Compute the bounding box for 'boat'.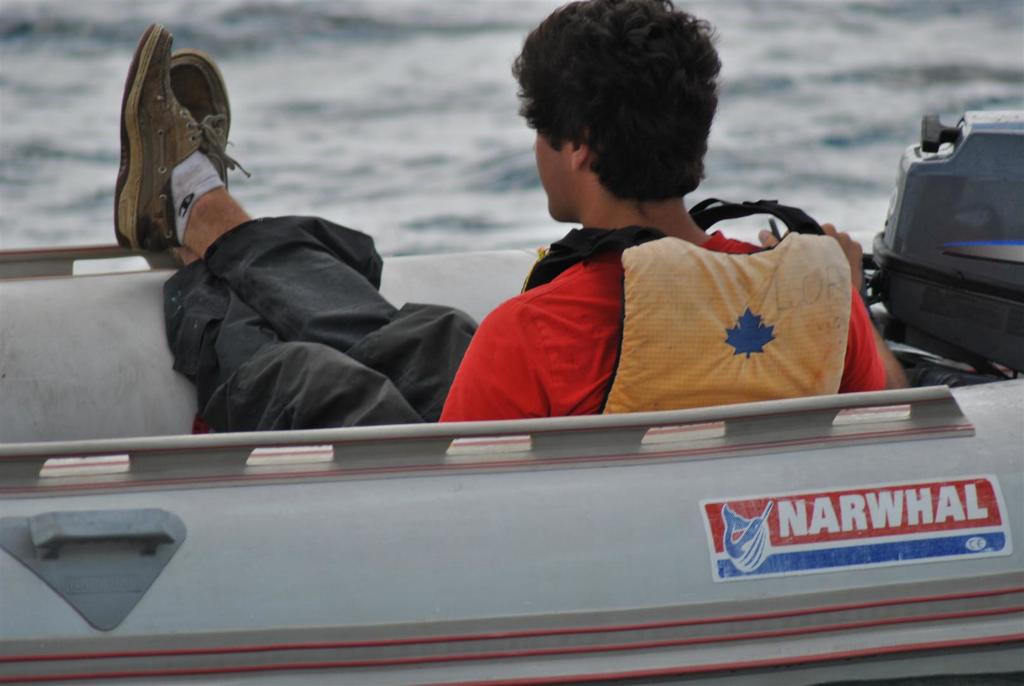
<region>1, 6, 1023, 685</region>.
